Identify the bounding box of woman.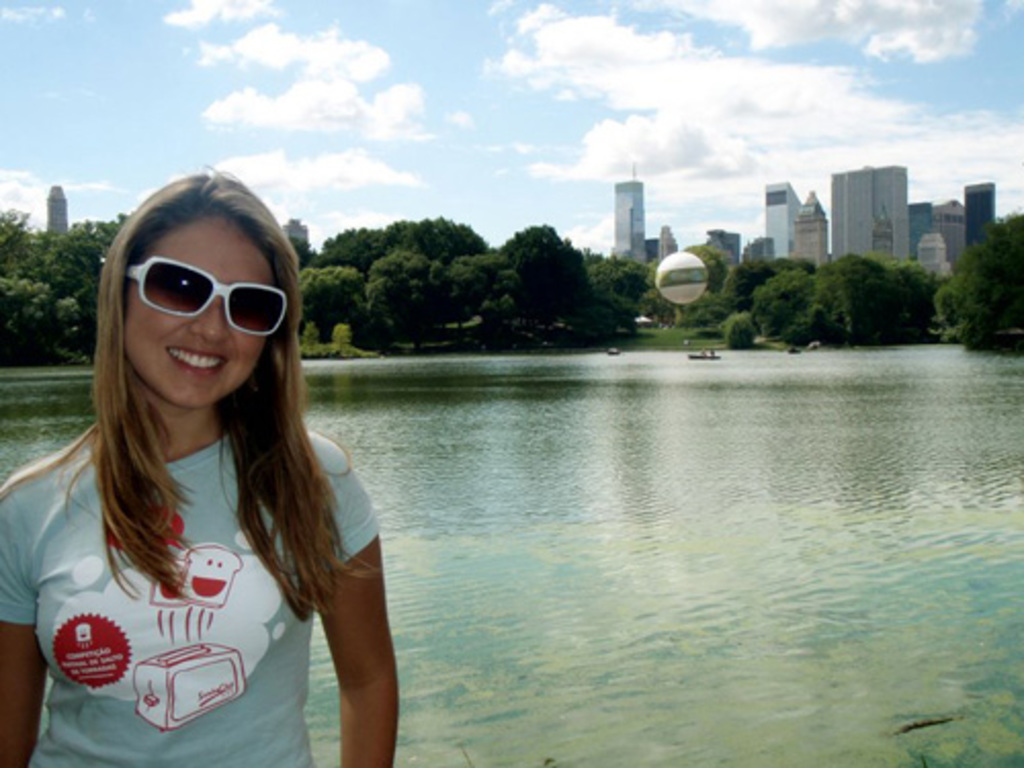
detection(20, 160, 416, 767).
